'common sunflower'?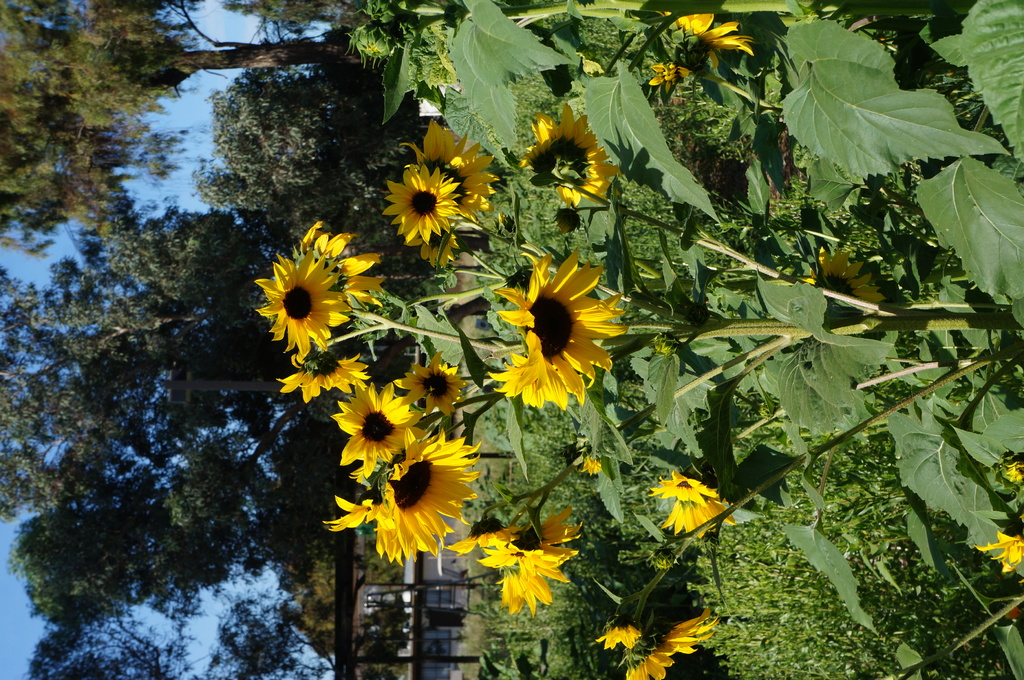
{"x1": 276, "y1": 352, "x2": 372, "y2": 403}
